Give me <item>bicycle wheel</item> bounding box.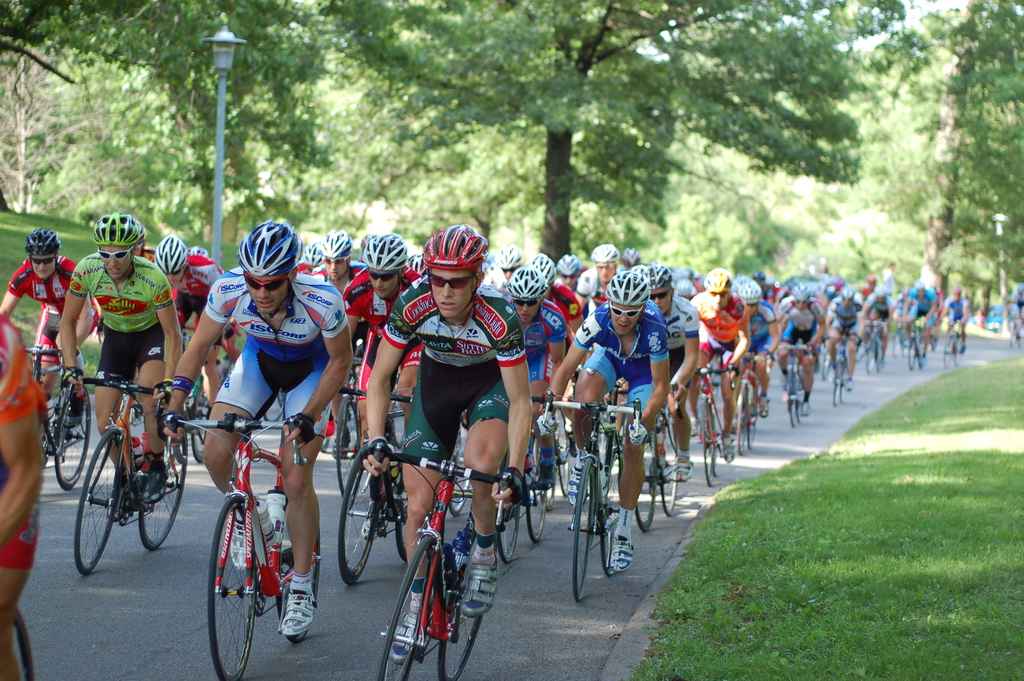
rect(449, 429, 468, 514).
